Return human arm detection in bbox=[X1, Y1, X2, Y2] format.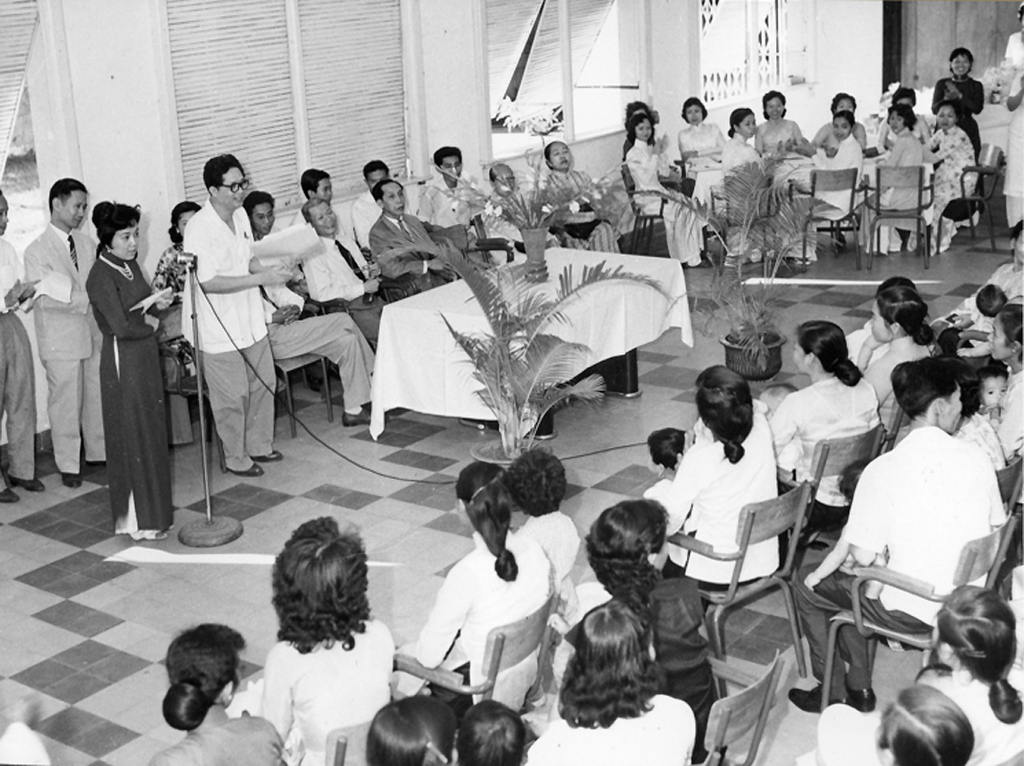
bbox=[934, 143, 964, 150].
